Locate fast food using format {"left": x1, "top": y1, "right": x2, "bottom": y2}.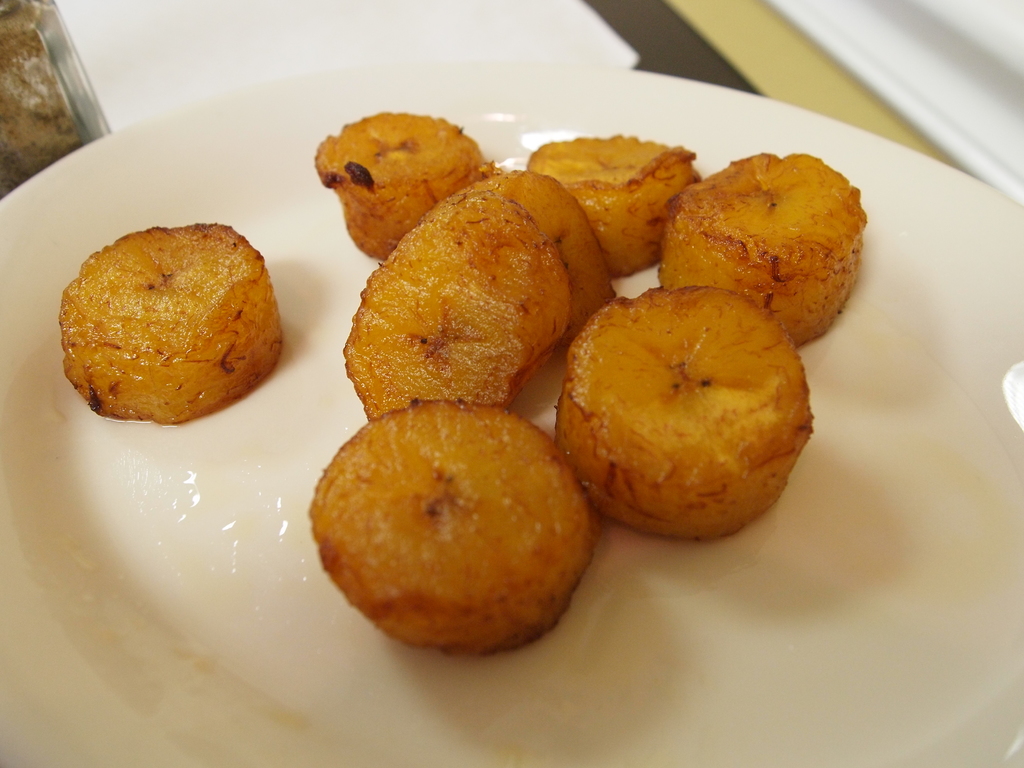
{"left": 324, "top": 100, "right": 461, "bottom": 247}.
